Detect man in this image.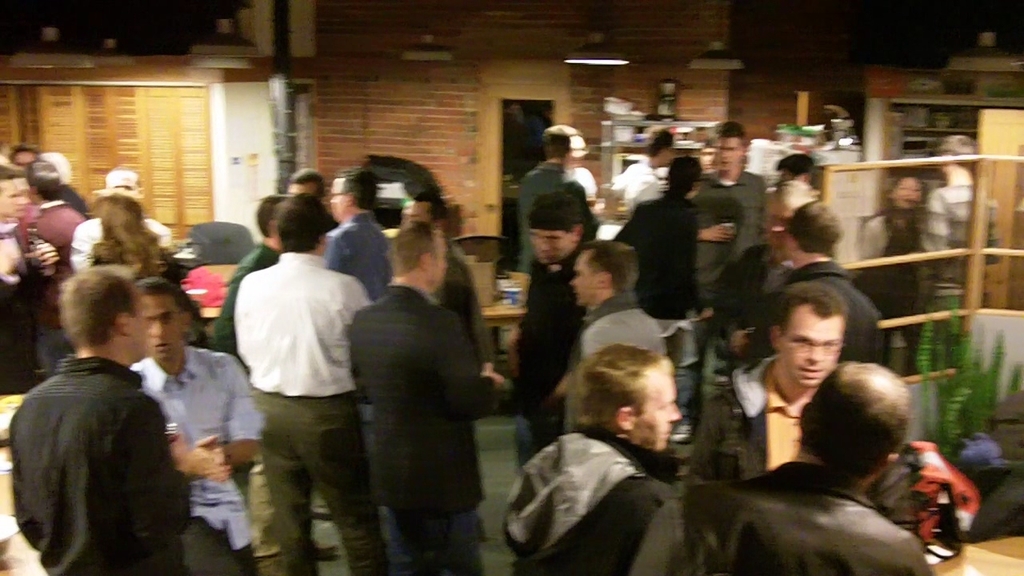
Detection: 511, 171, 608, 478.
